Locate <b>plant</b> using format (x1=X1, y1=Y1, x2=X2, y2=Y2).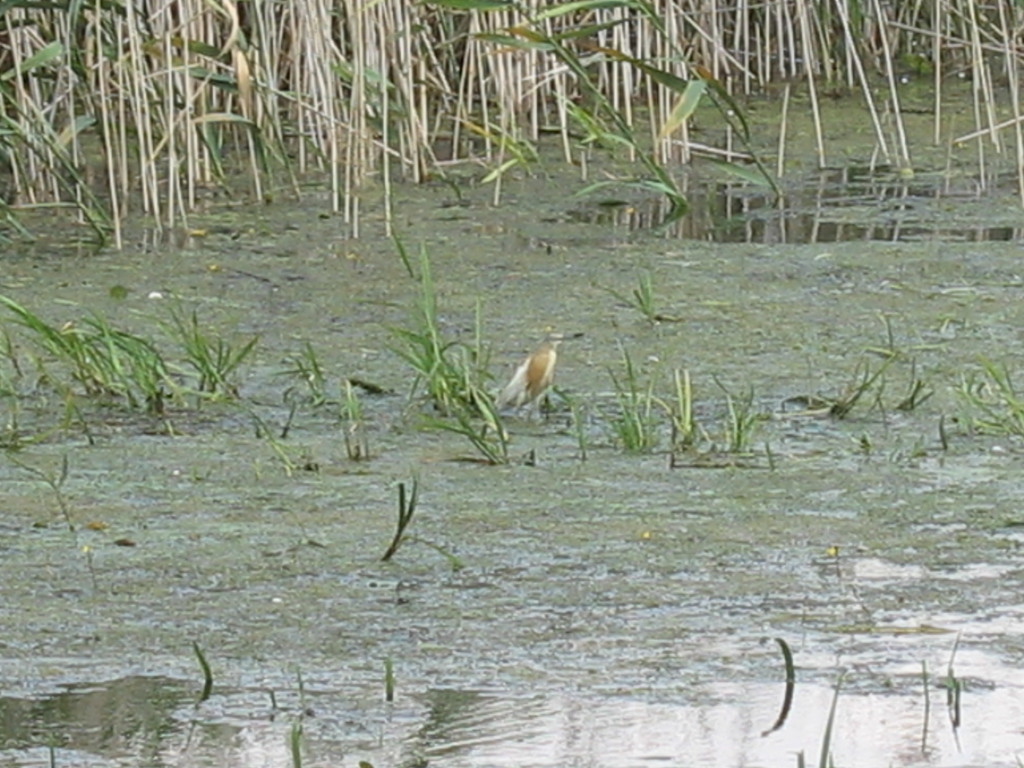
(x1=55, y1=381, x2=104, y2=450).
